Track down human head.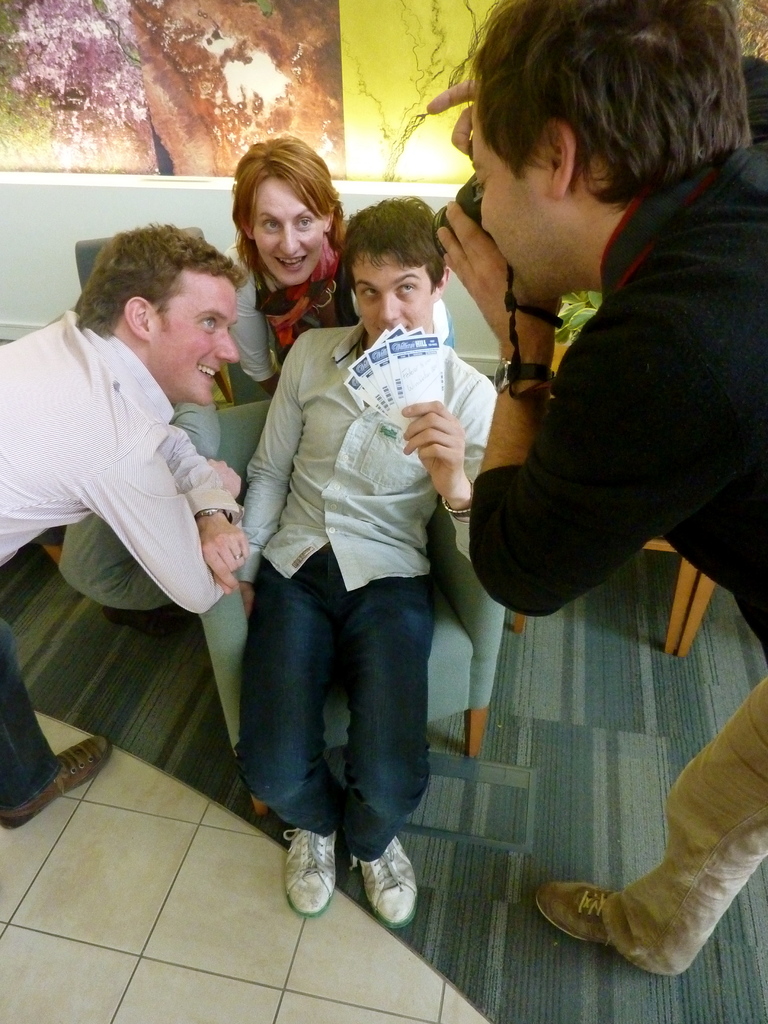
Tracked to pyautogui.locateOnScreen(230, 132, 342, 288).
